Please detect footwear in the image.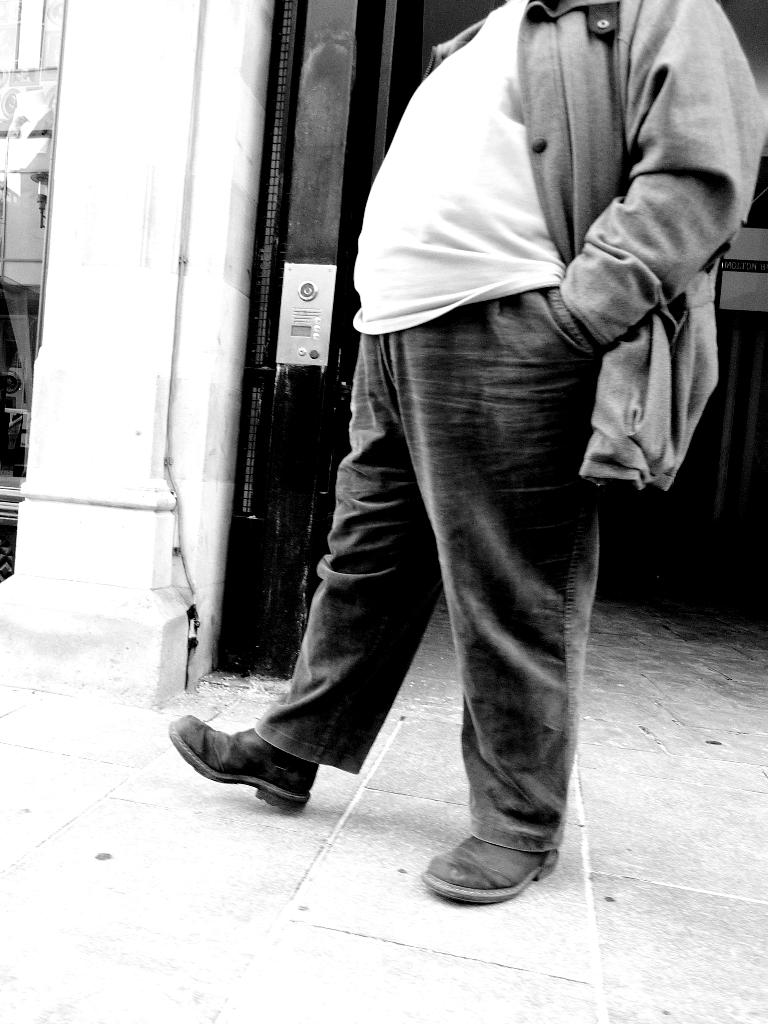
[172,712,356,811].
